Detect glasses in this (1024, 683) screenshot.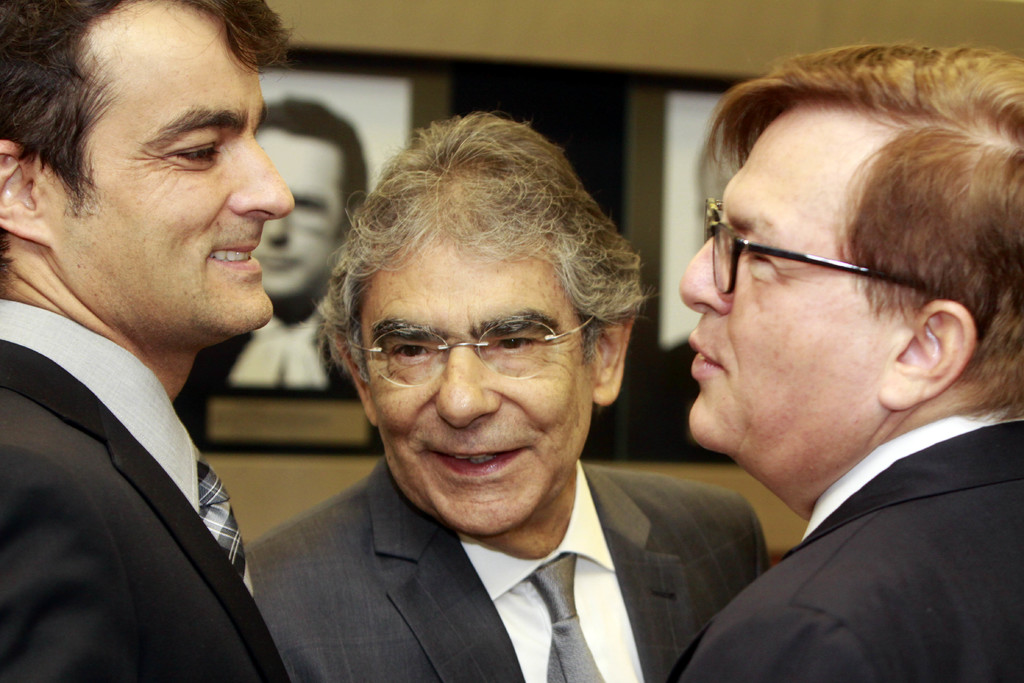
Detection: 340:308:612:390.
